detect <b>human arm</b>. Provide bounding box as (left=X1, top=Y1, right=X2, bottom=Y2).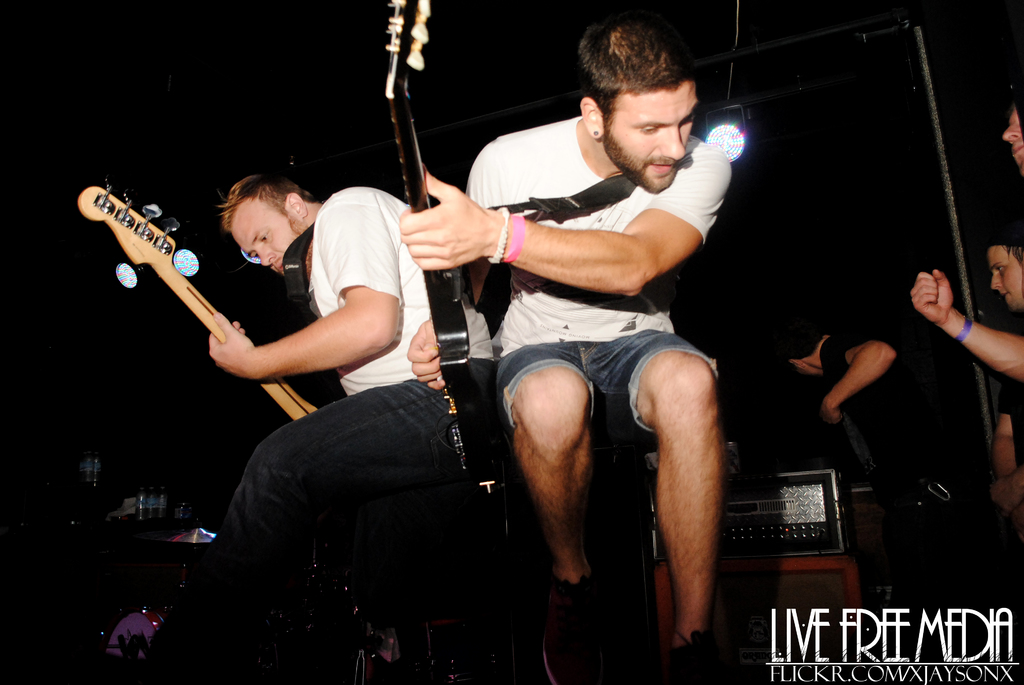
(left=404, top=134, right=751, bottom=313).
